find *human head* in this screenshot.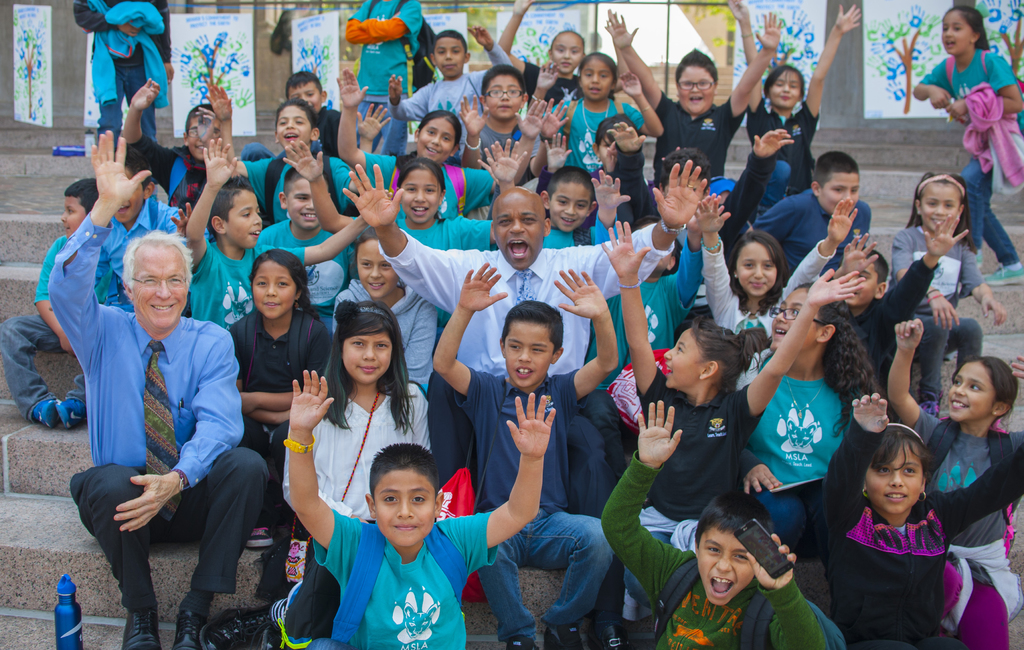
The bounding box for *human head* is 330:302:400:384.
